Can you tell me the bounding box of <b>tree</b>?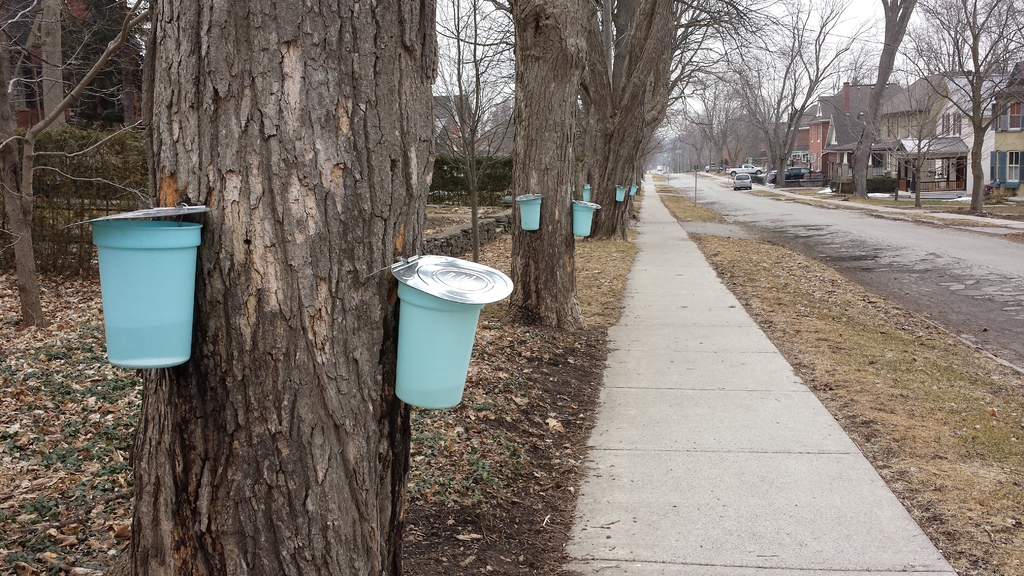
493, 0, 604, 327.
